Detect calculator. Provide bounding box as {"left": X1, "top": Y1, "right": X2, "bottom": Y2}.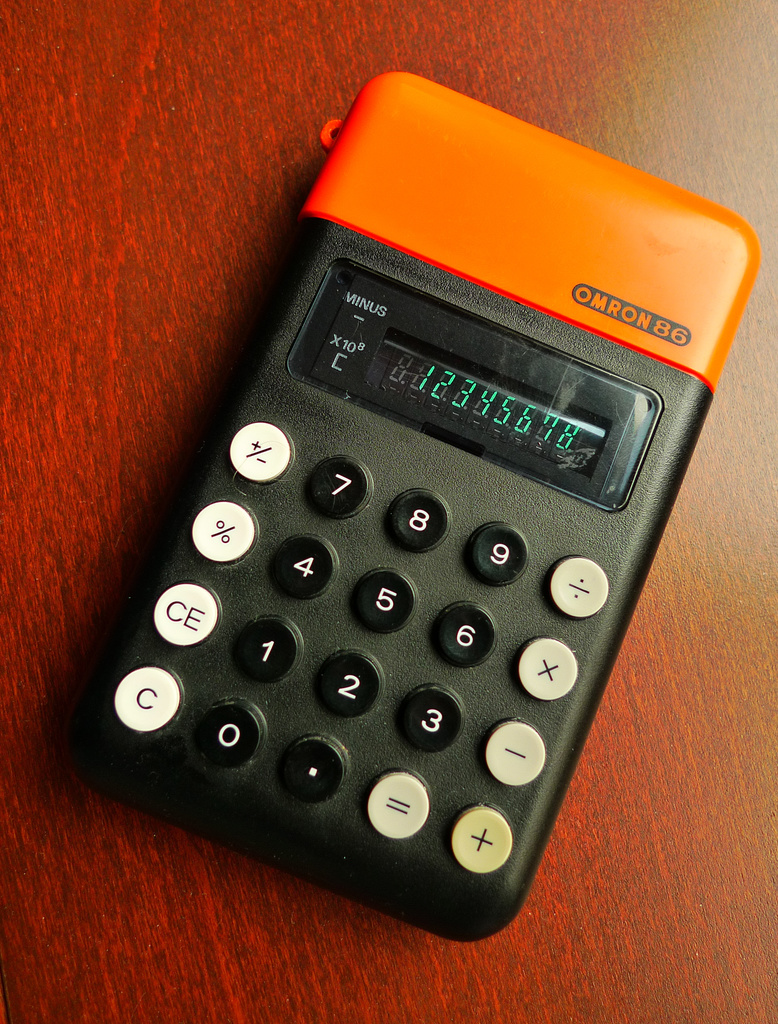
{"left": 64, "top": 64, "right": 766, "bottom": 942}.
